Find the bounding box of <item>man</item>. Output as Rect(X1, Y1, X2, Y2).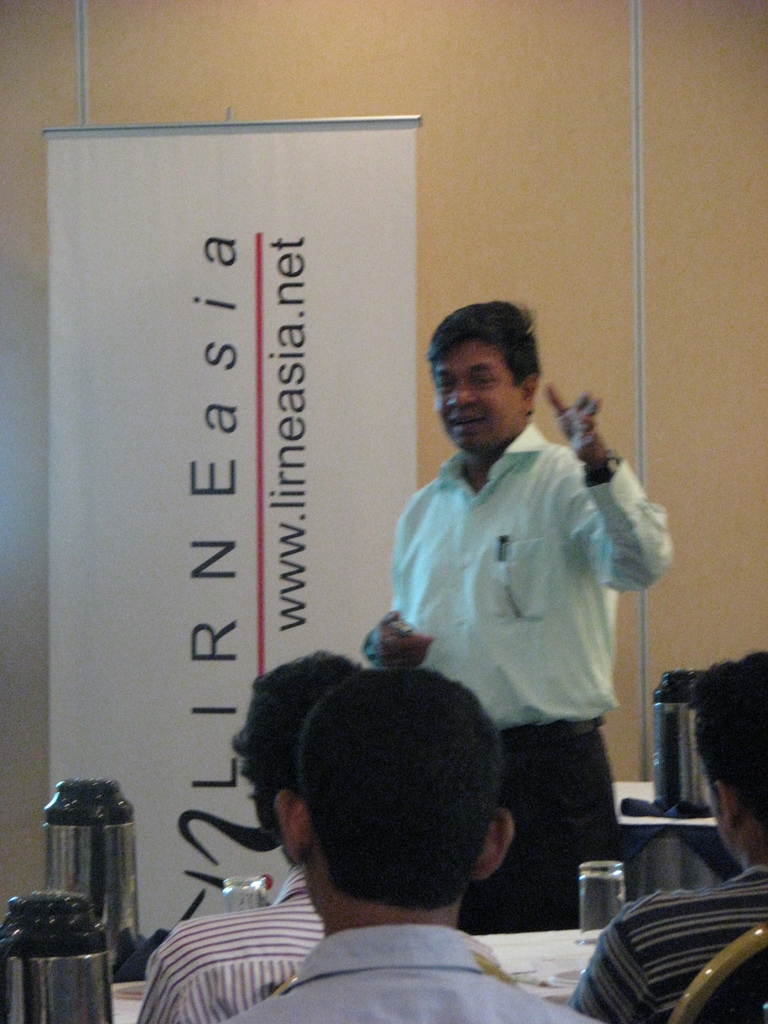
Rect(132, 650, 499, 1023).
